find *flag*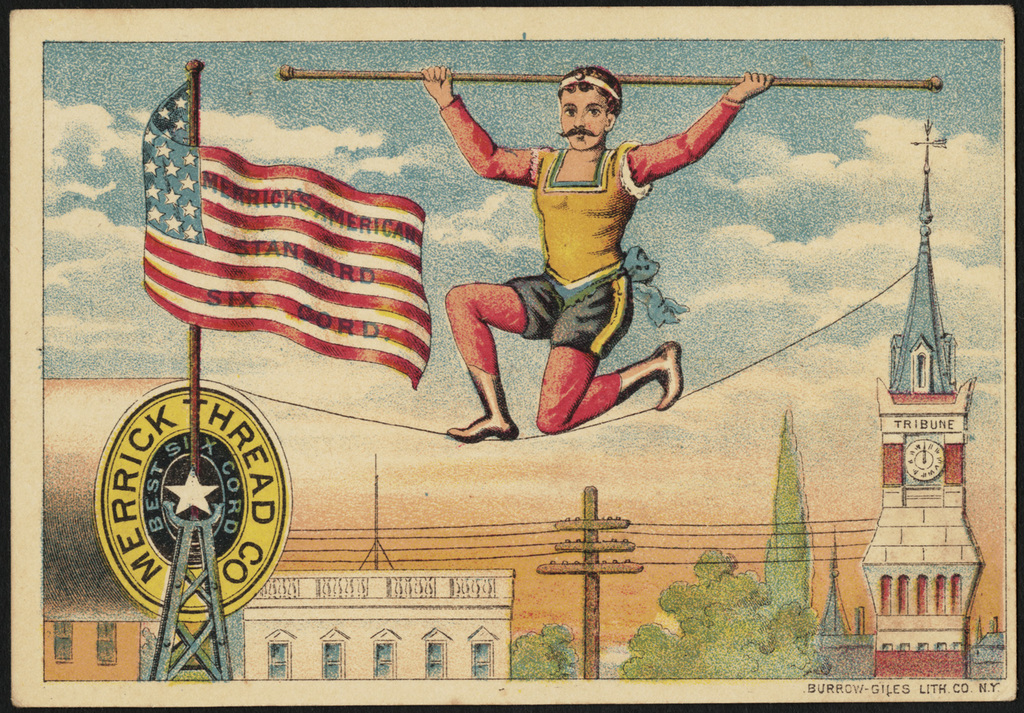
l=134, t=74, r=428, b=387
